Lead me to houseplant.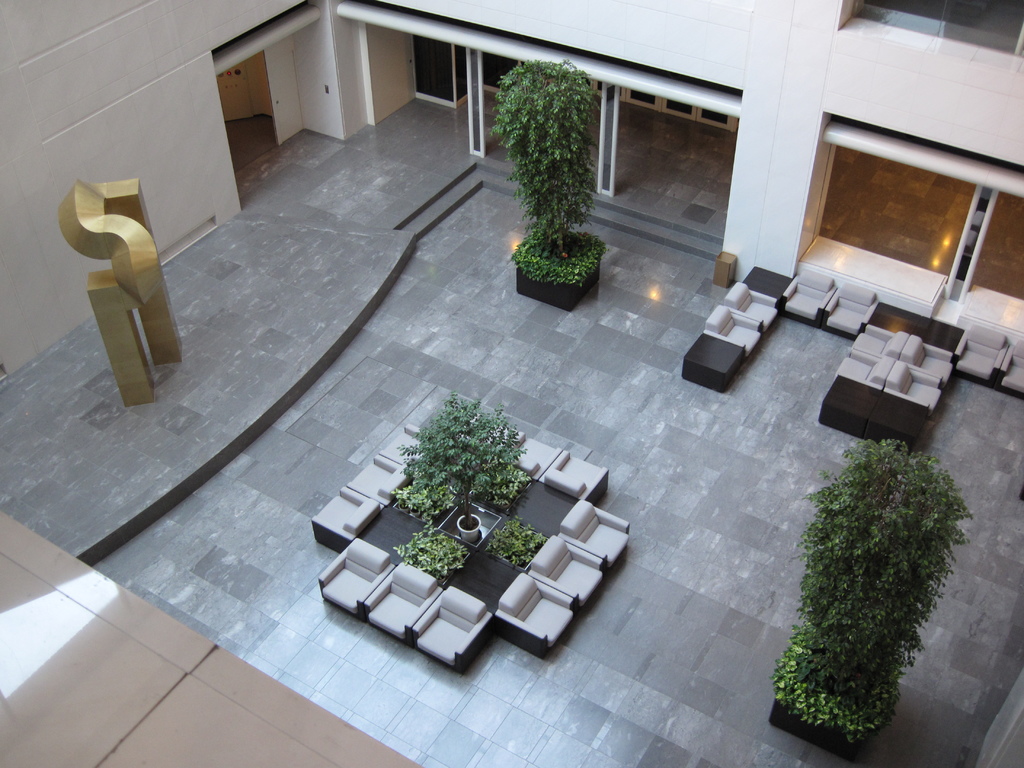
Lead to 494:61:607:307.
